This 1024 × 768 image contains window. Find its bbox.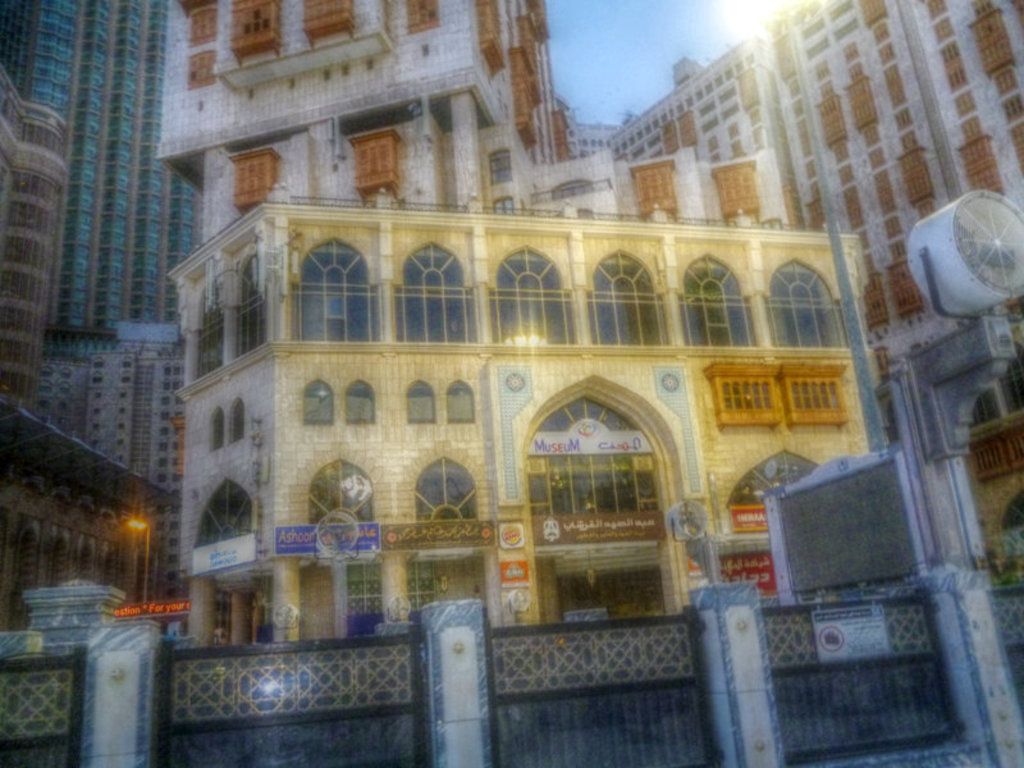
[x1=682, y1=261, x2=750, y2=347].
